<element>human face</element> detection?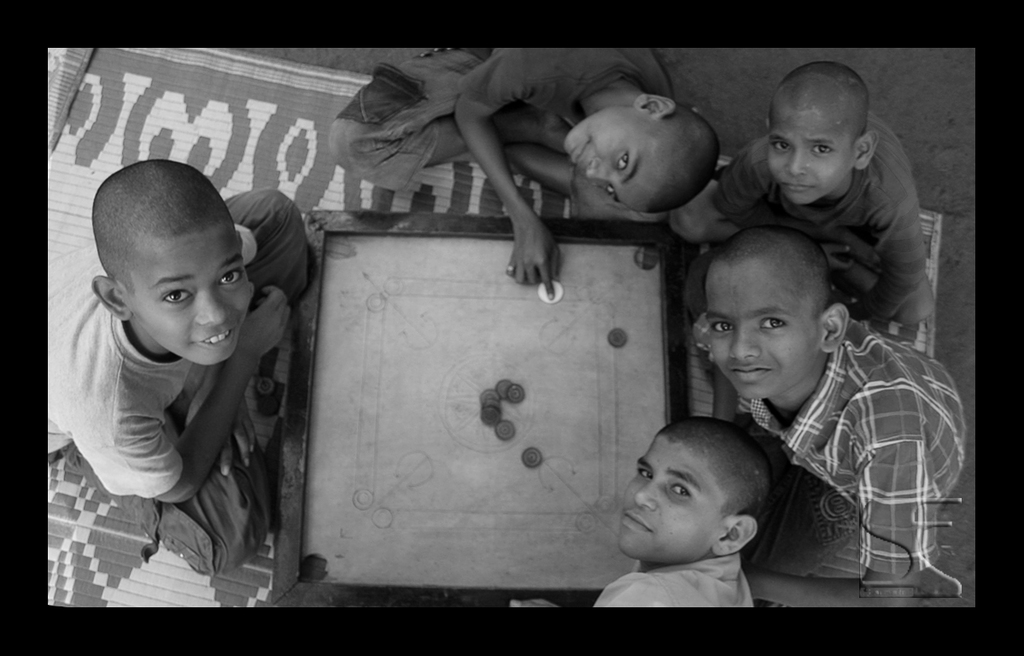
762:105:863:198
